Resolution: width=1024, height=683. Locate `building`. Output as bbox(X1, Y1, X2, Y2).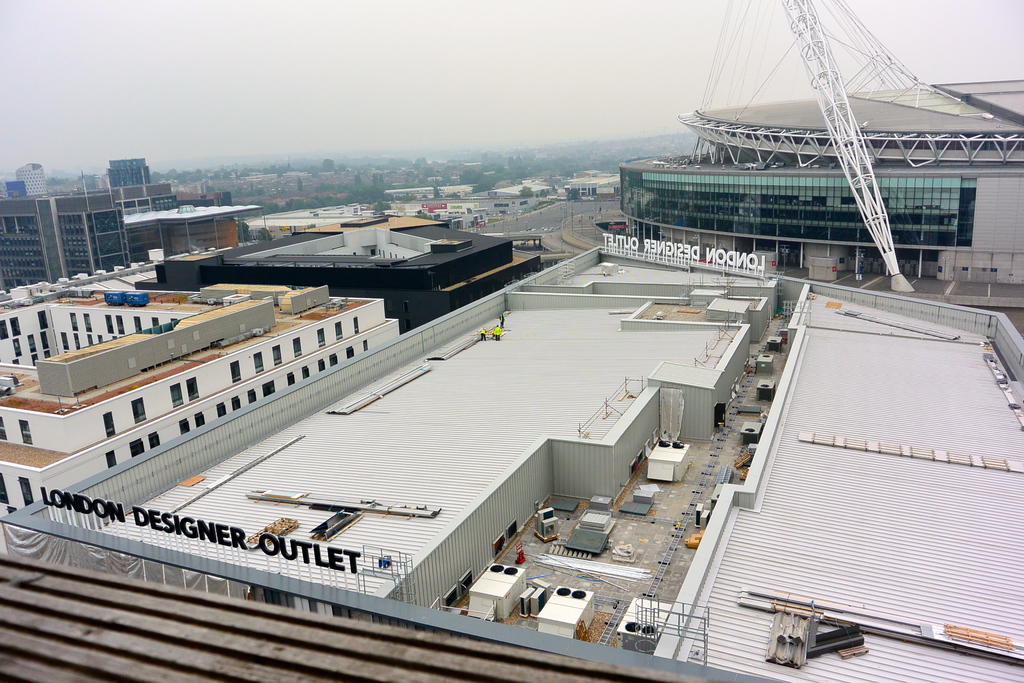
bbox(0, 287, 399, 516).
